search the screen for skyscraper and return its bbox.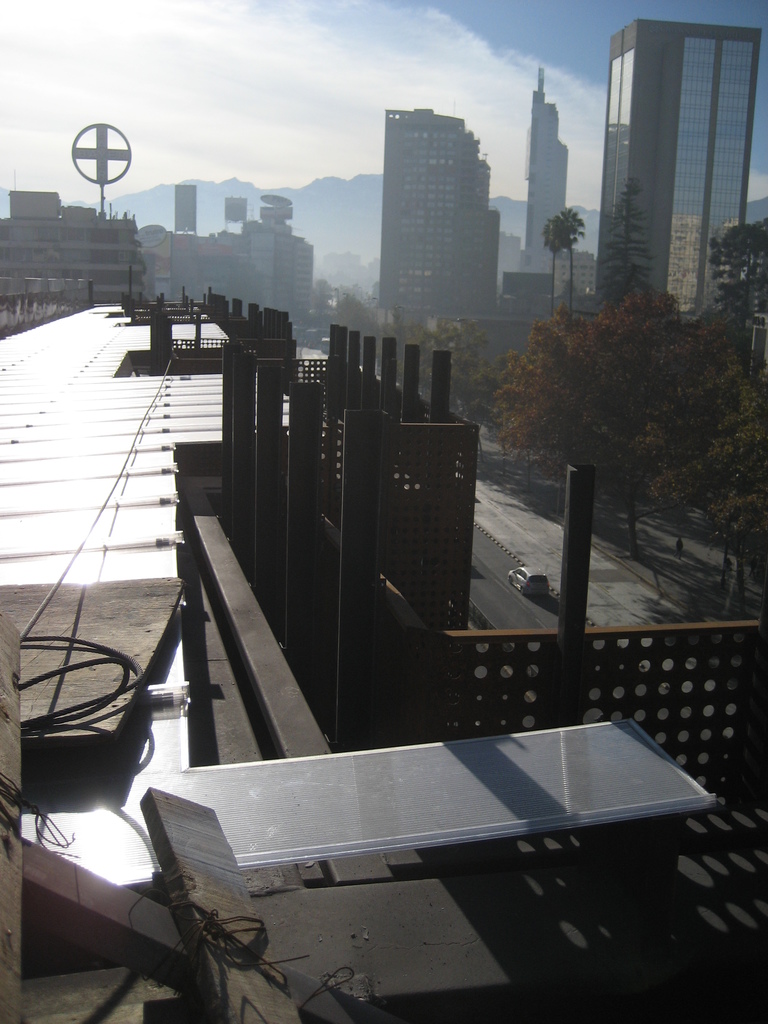
Found: BBox(372, 106, 503, 321).
